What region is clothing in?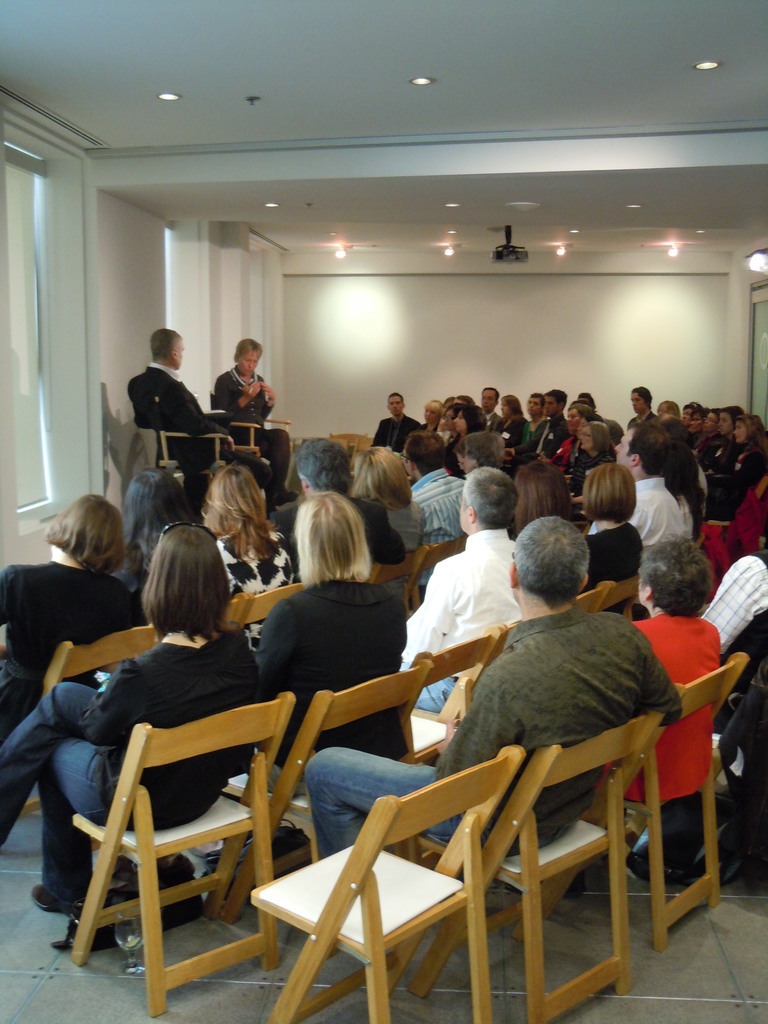
bbox=(129, 362, 281, 505).
